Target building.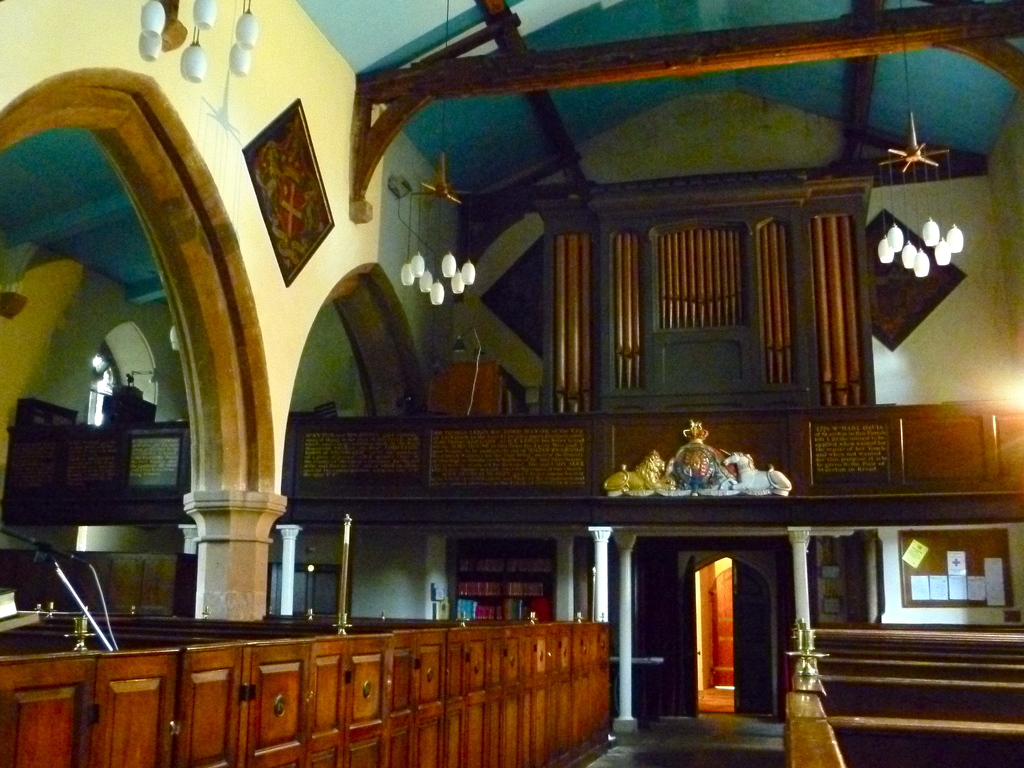
Target region: 0,0,1023,767.
